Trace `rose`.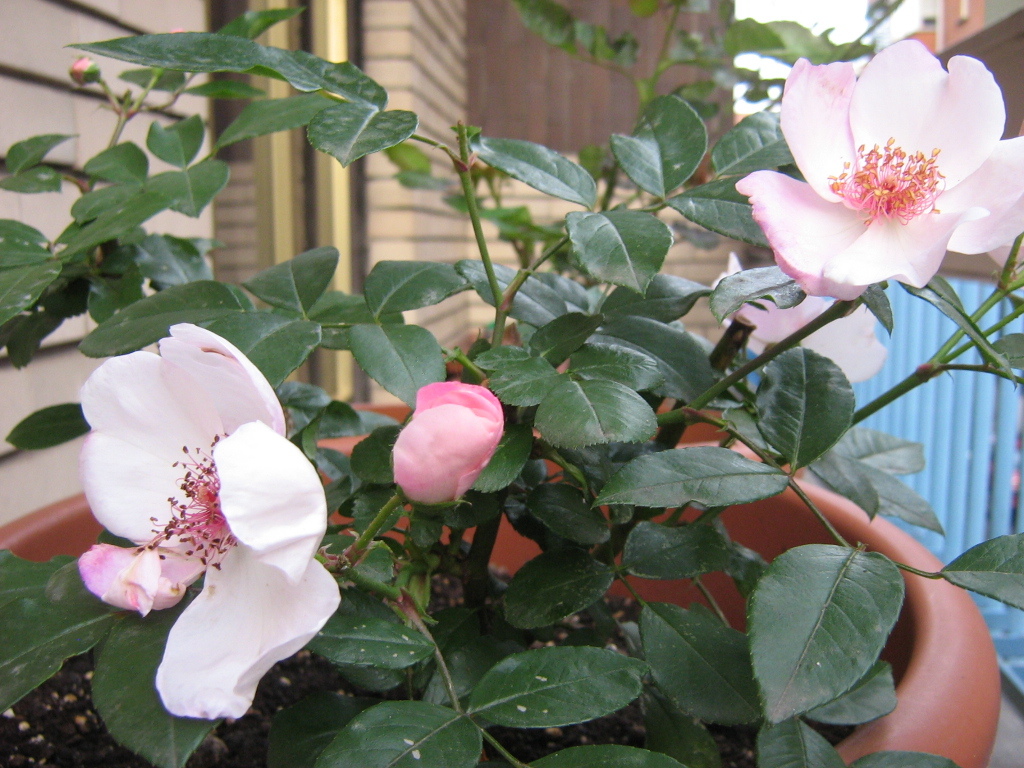
Traced to <bbox>707, 269, 888, 381</bbox>.
